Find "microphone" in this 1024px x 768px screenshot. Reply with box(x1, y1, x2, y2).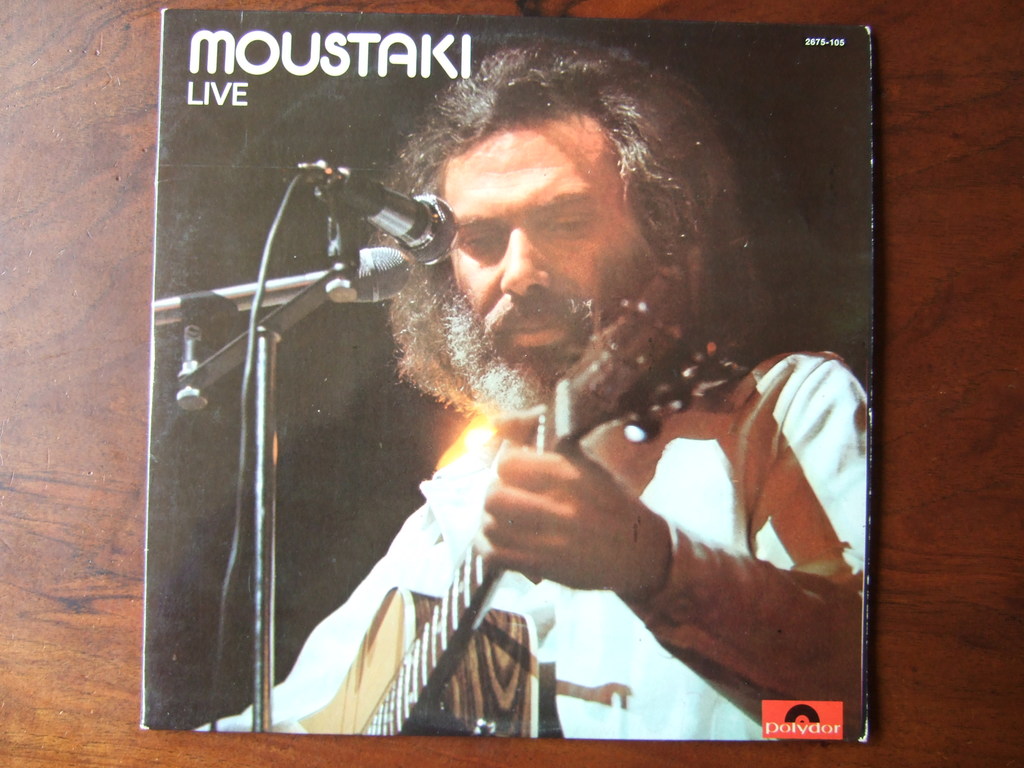
box(118, 245, 413, 333).
